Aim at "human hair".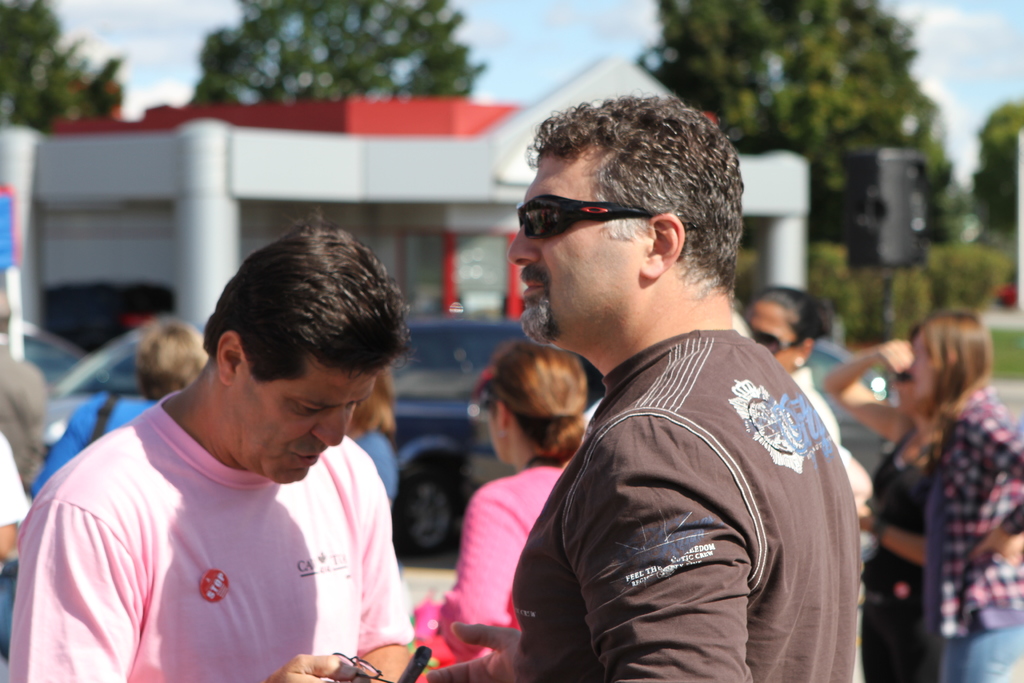
Aimed at rect(750, 283, 828, 346).
